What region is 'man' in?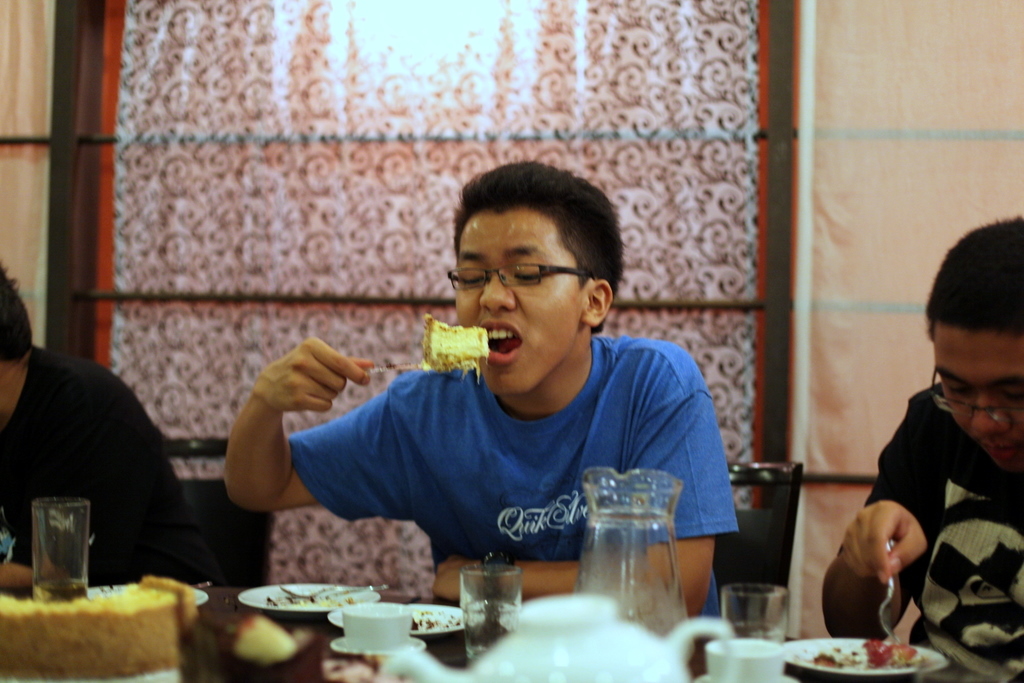
l=0, t=260, r=195, b=580.
